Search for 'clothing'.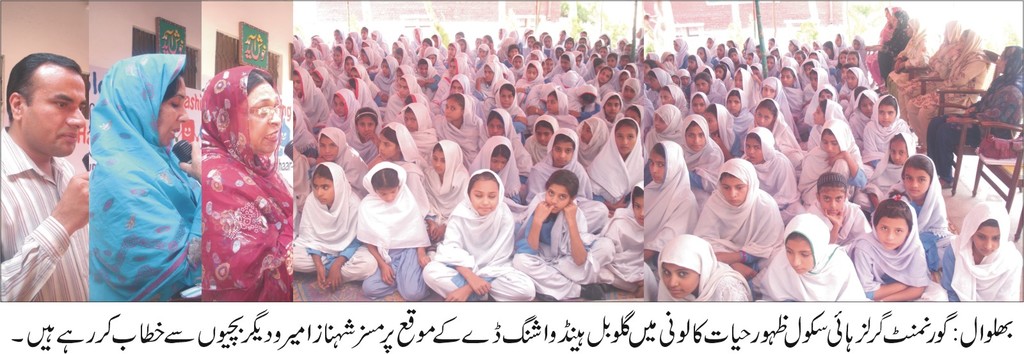
Found at [x1=426, y1=54, x2=484, y2=95].
